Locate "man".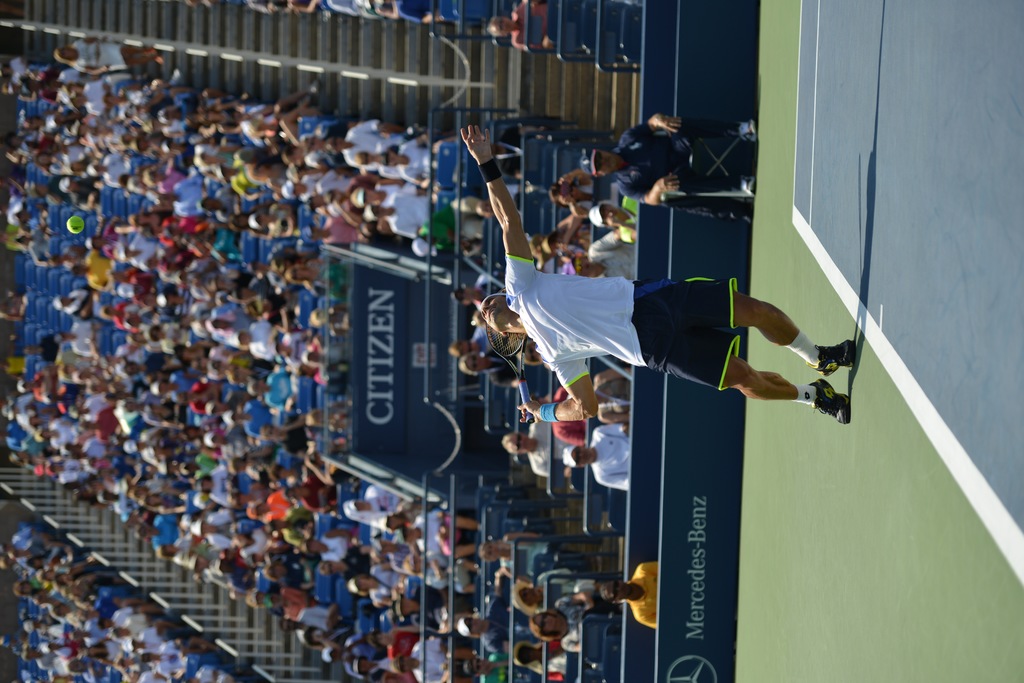
Bounding box: left=566, top=229, right=638, bottom=280.
